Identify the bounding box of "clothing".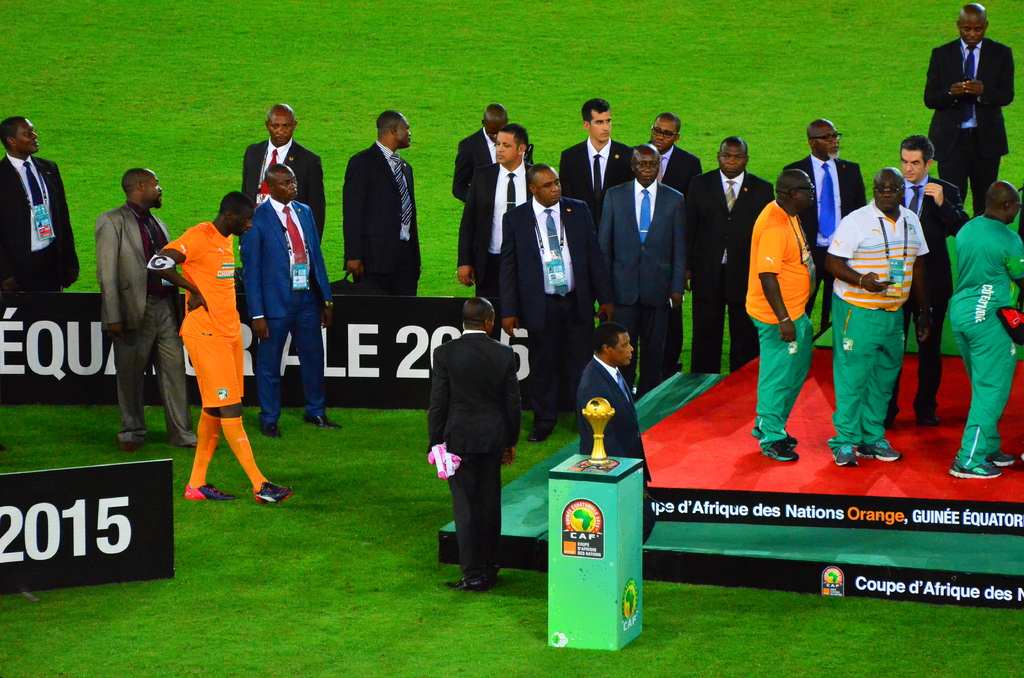
x1=495, y1=208, x2=593, y2=418.
